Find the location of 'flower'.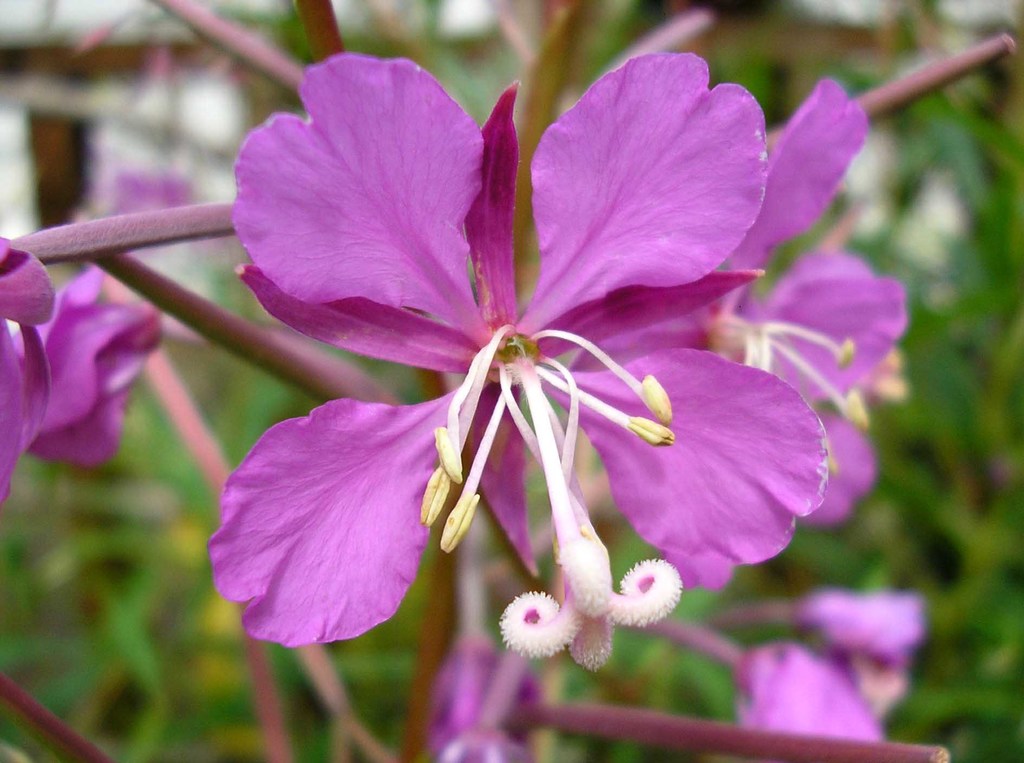
Location: {"left": 733, "top": 637, "right": 891, "bottom": 759}.
